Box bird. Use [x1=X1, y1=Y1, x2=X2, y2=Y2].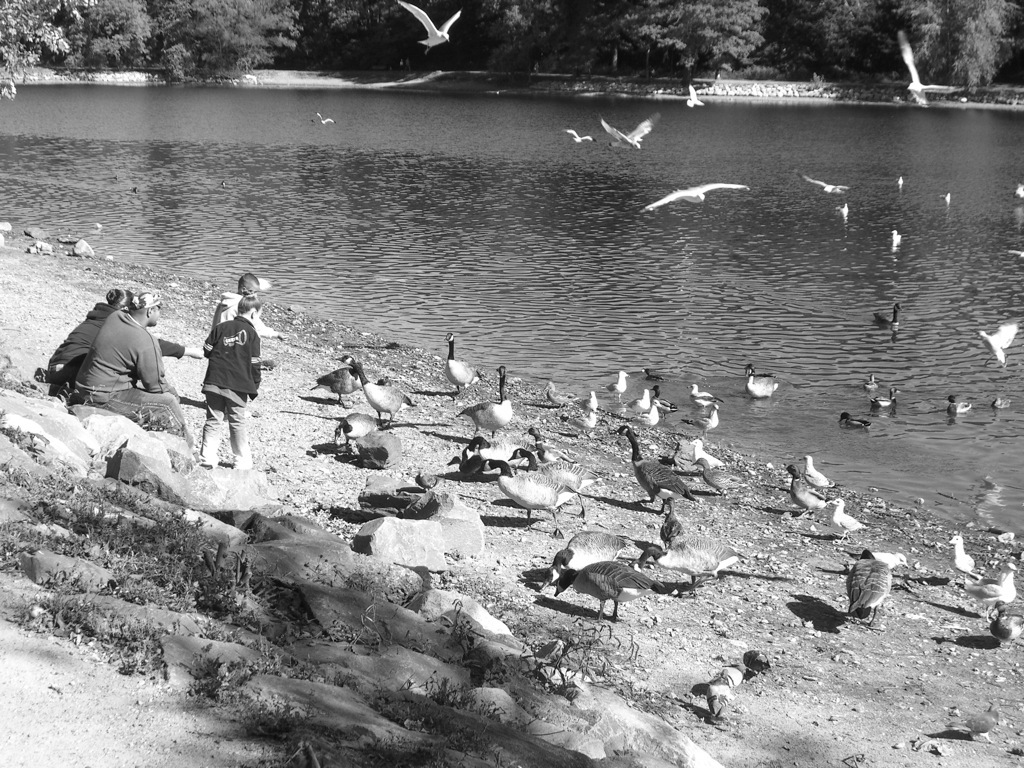
[x1=313, y1=112, x2=334, y2=124].
